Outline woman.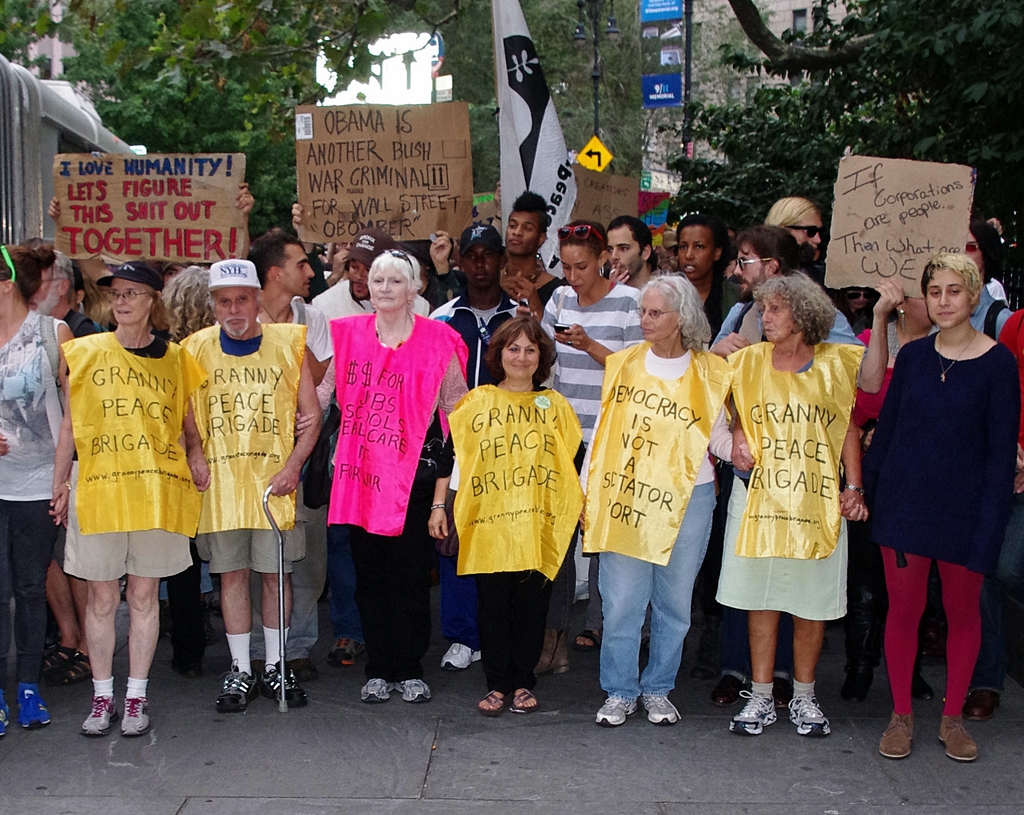
Outline: x1=860 y1=238 x2=1003 y2=754.
